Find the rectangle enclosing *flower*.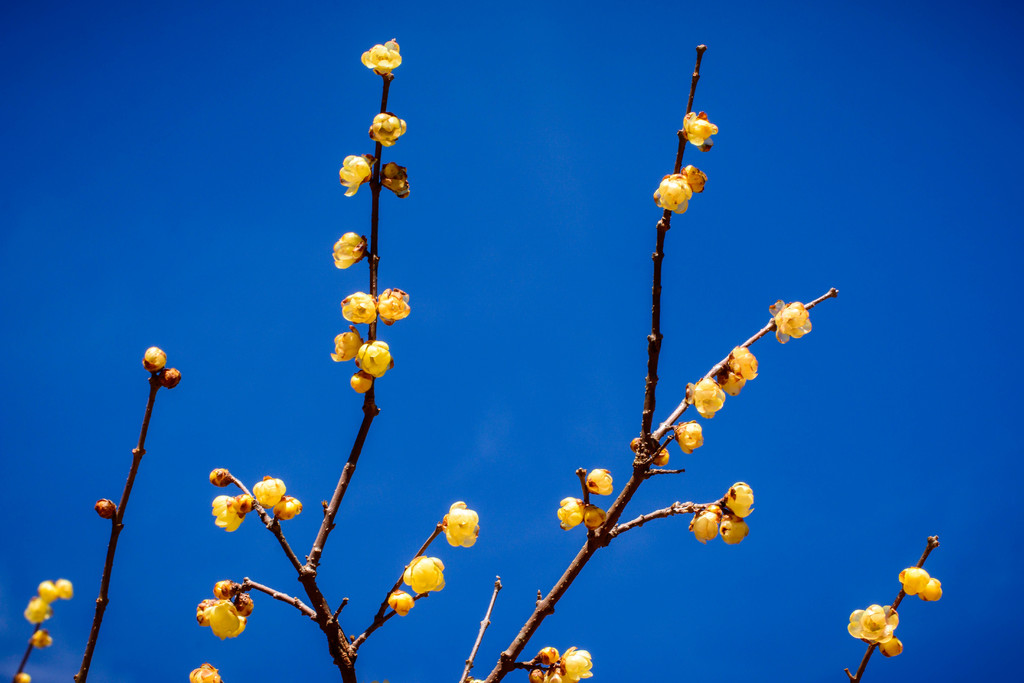
<bbox>332, 232, 367, 267</bbox>.
